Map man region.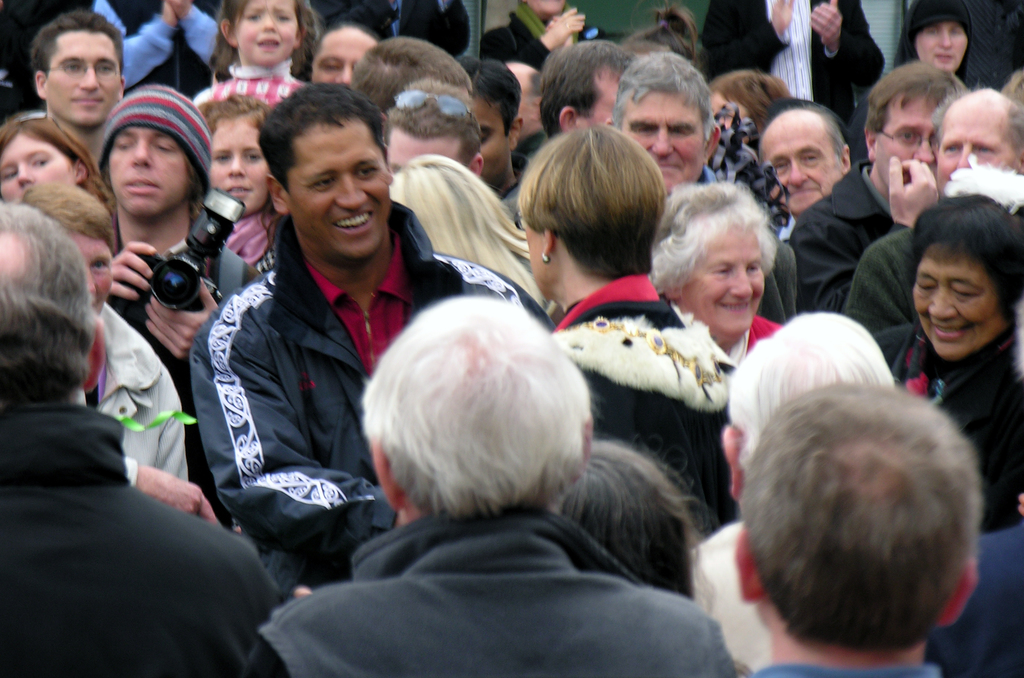
Mapped to bbox(381, 76, 481, 172).
